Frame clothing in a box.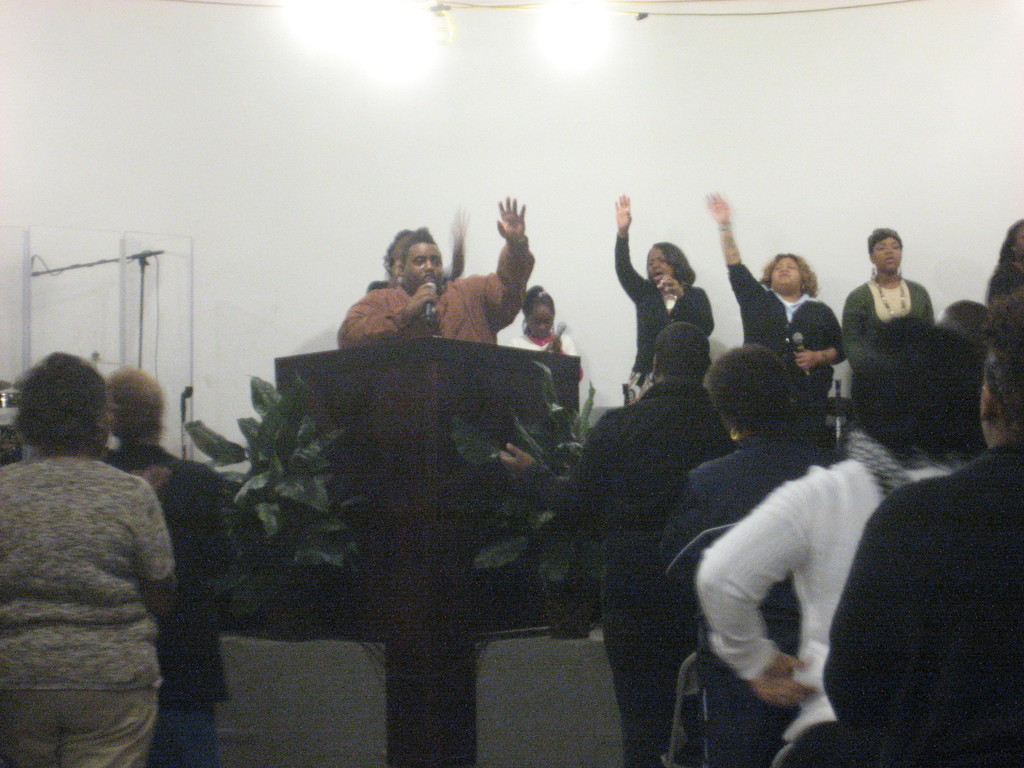
bbox=(107, 440, 228, 767).
